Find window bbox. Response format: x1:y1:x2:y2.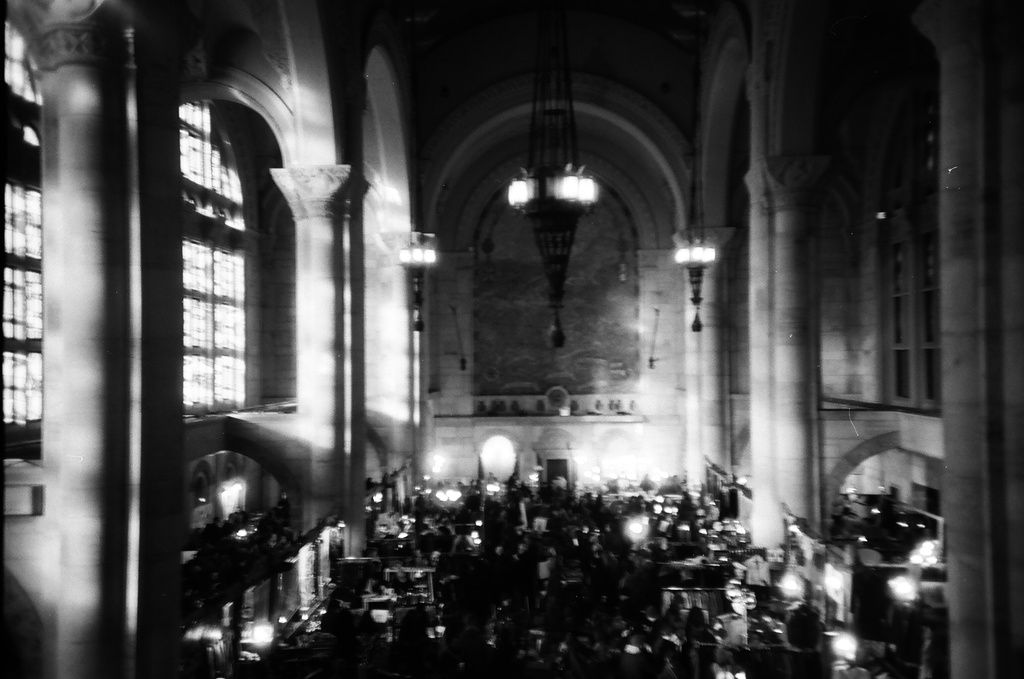
5:491:44:516.
